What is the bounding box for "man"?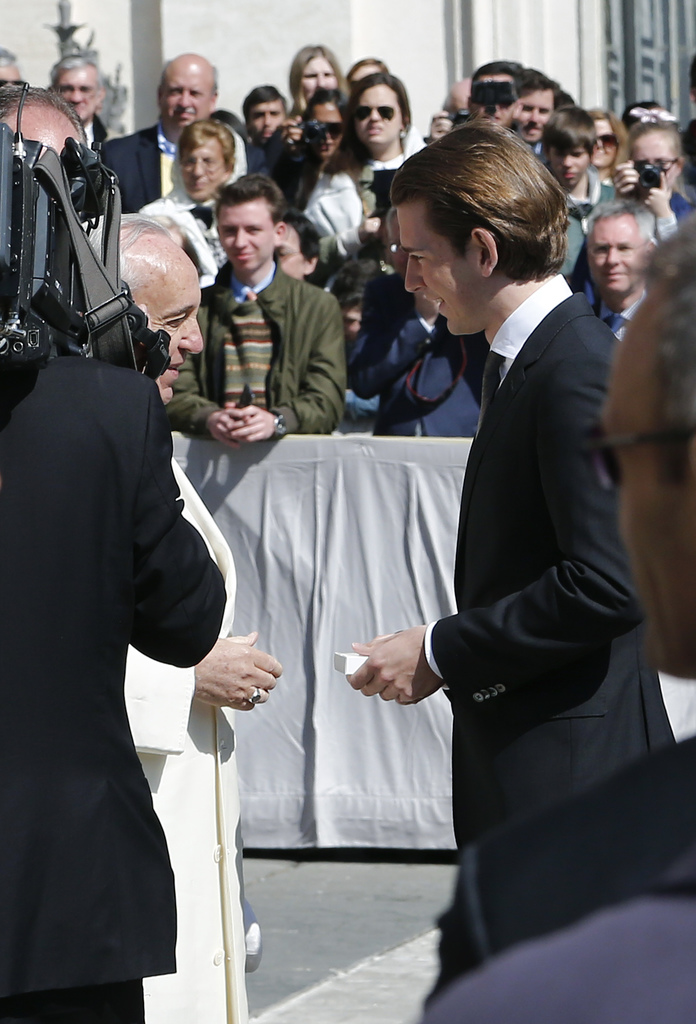
[x1=0, y1=49, x2=22, y2=92].
